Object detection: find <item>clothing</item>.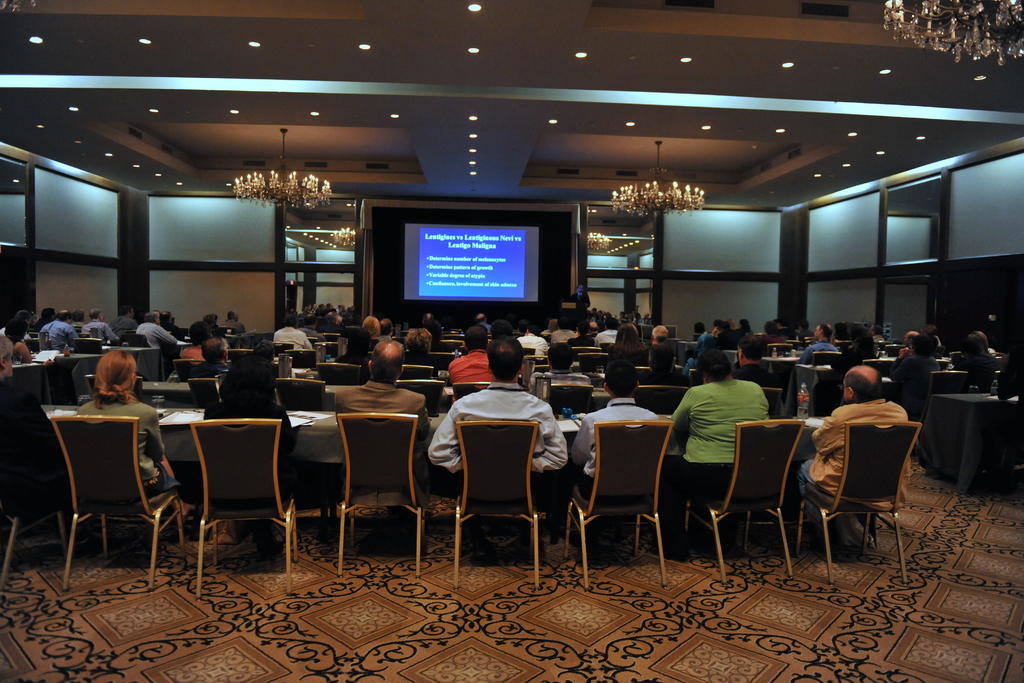
(x1=424, y1=386, x2=579, y2=498).
